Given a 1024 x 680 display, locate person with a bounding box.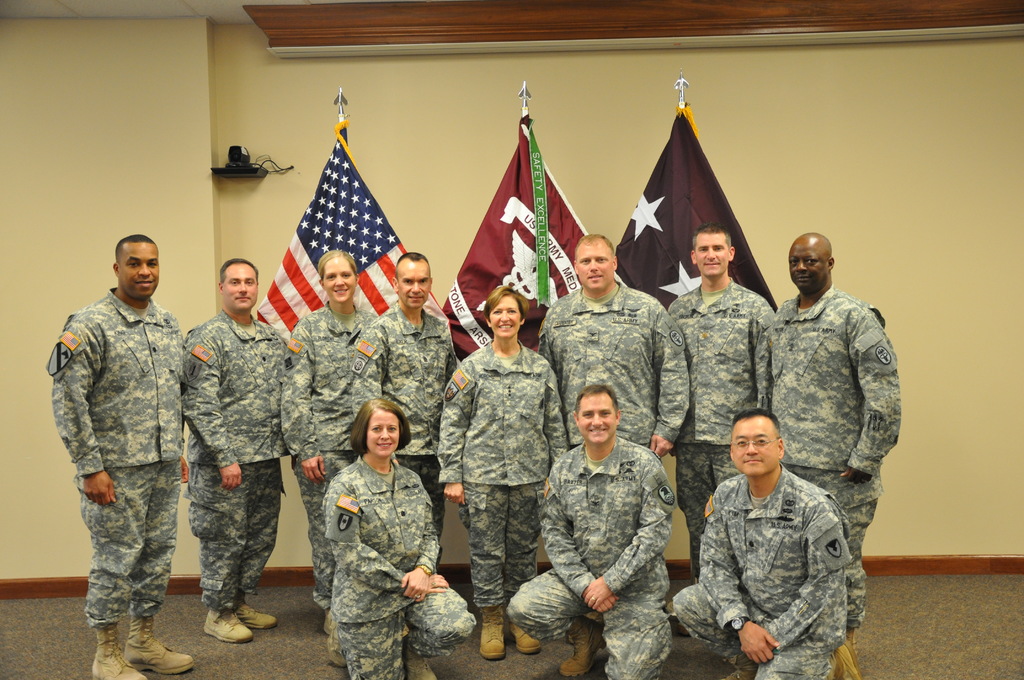
Located: x1=52 y1=211 x2=192 y2=668.
